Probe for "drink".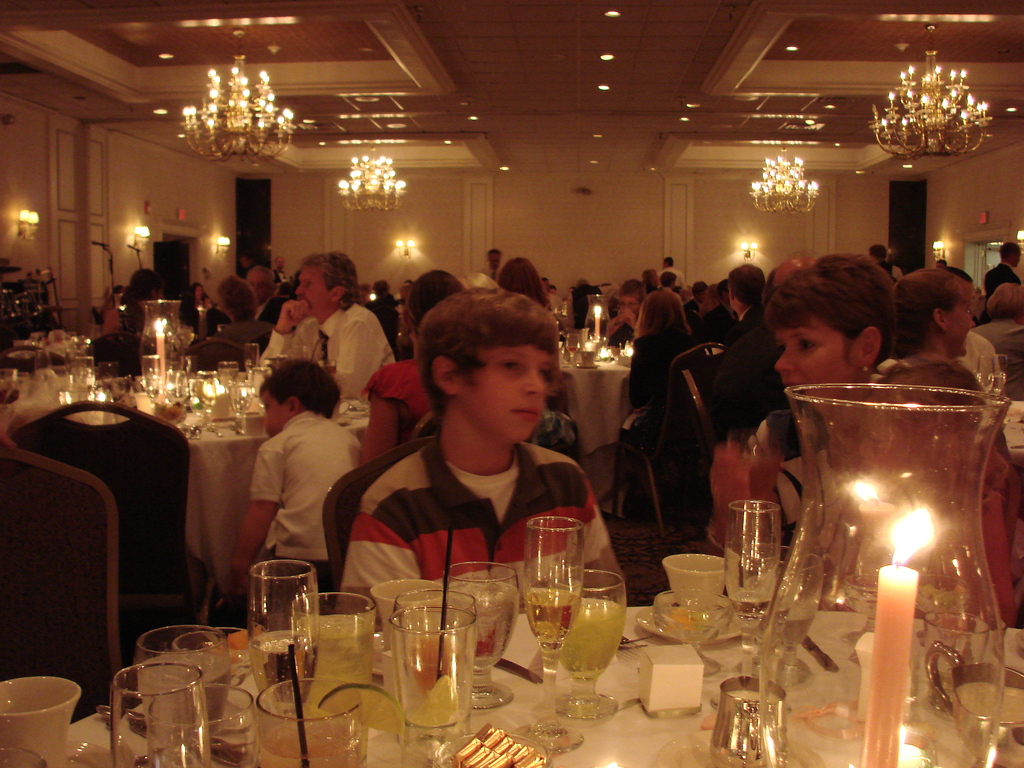
Probe result: 260 717 366 767.
